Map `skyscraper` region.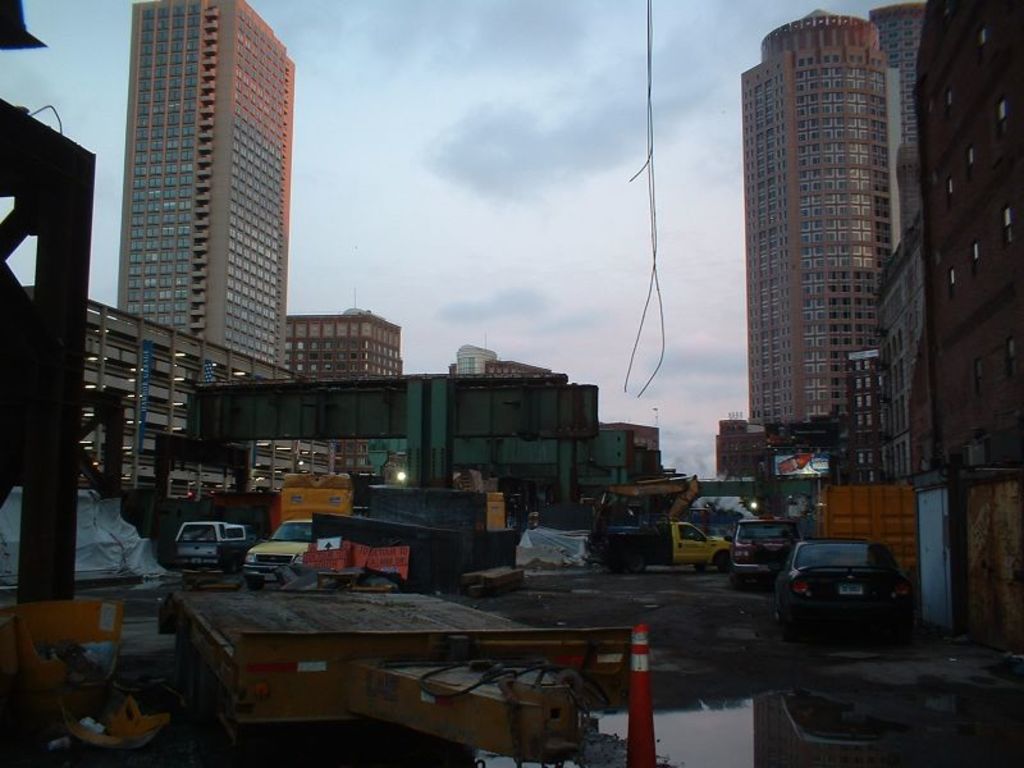
Mapped to 865/0/931/261.
